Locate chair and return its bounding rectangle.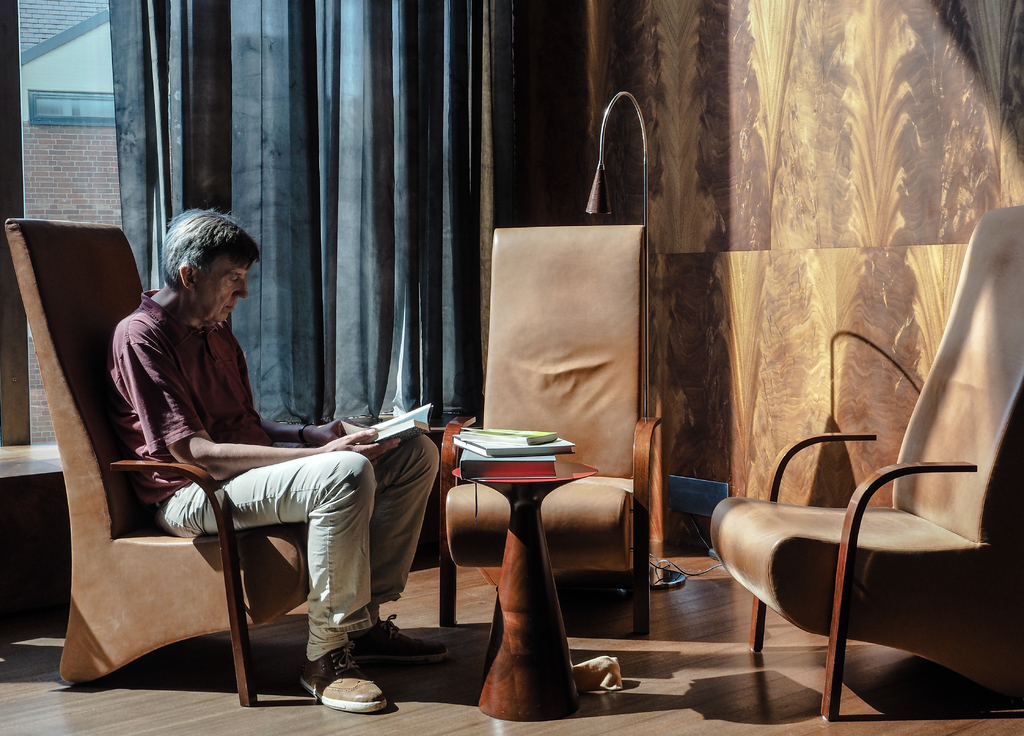
crop(6, 210, 308, 714).
